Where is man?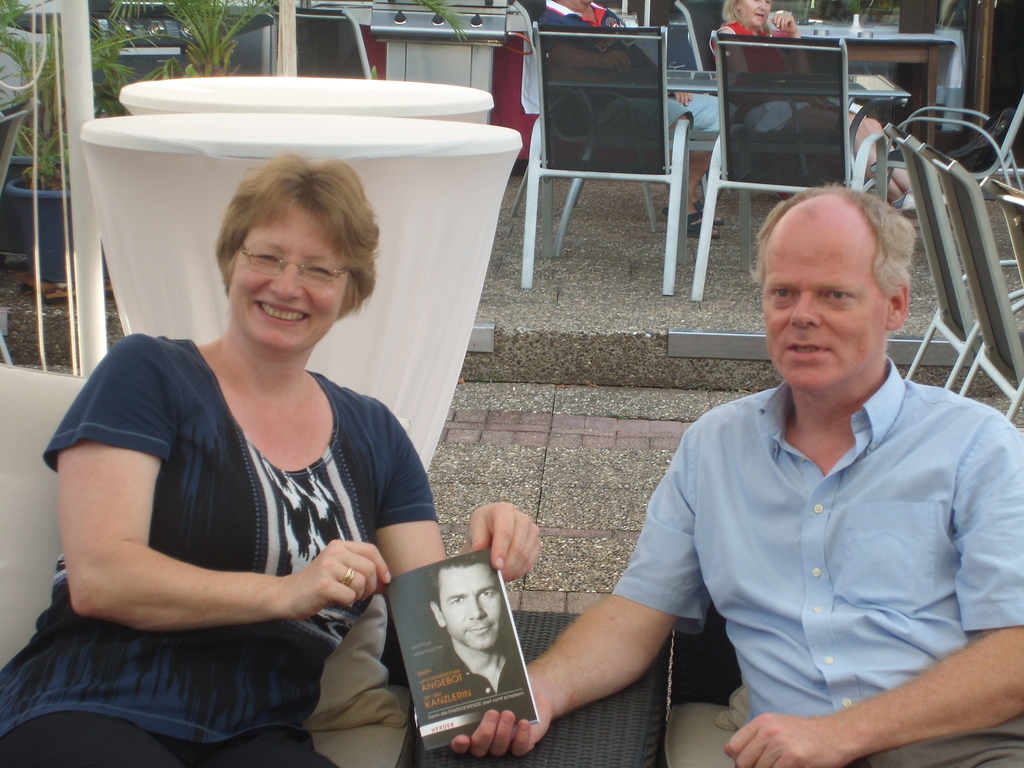
left=535, top=0, right=740, bottom=243.
